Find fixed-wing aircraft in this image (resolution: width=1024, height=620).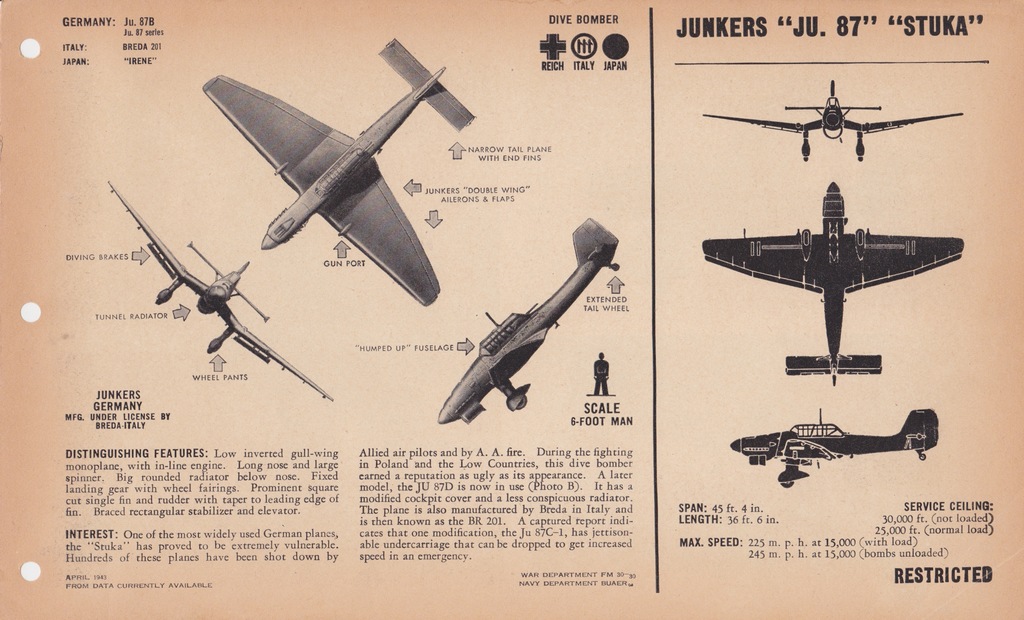
699/74/964/159.
